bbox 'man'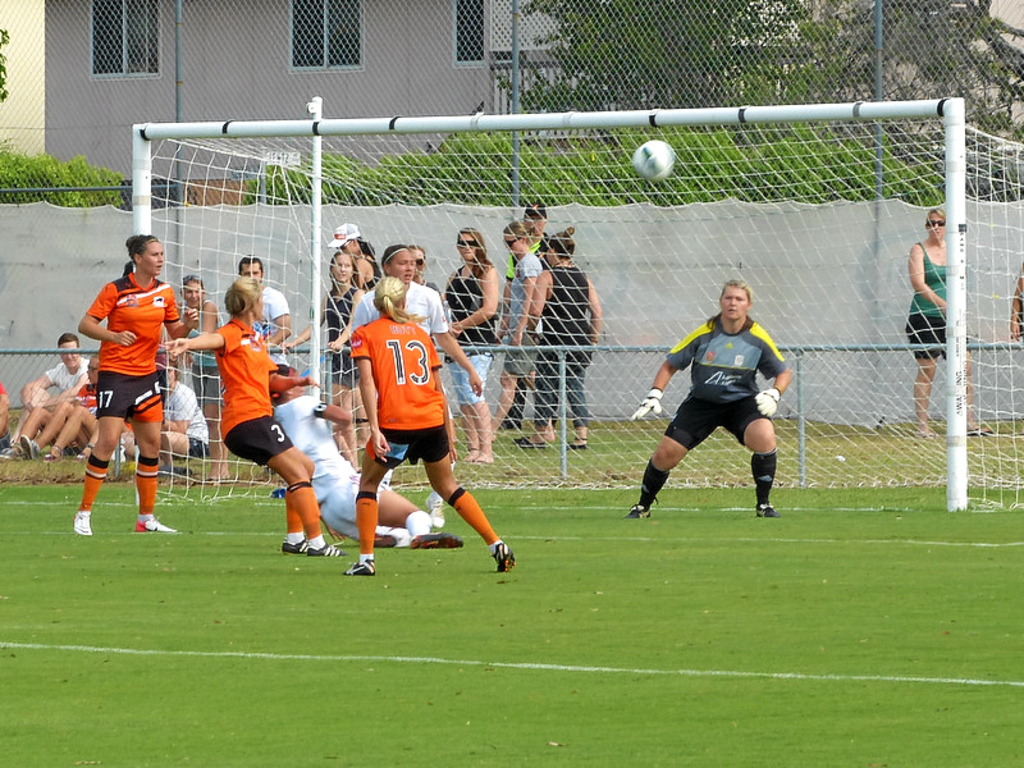
rect(621, 278, 808, 531)
